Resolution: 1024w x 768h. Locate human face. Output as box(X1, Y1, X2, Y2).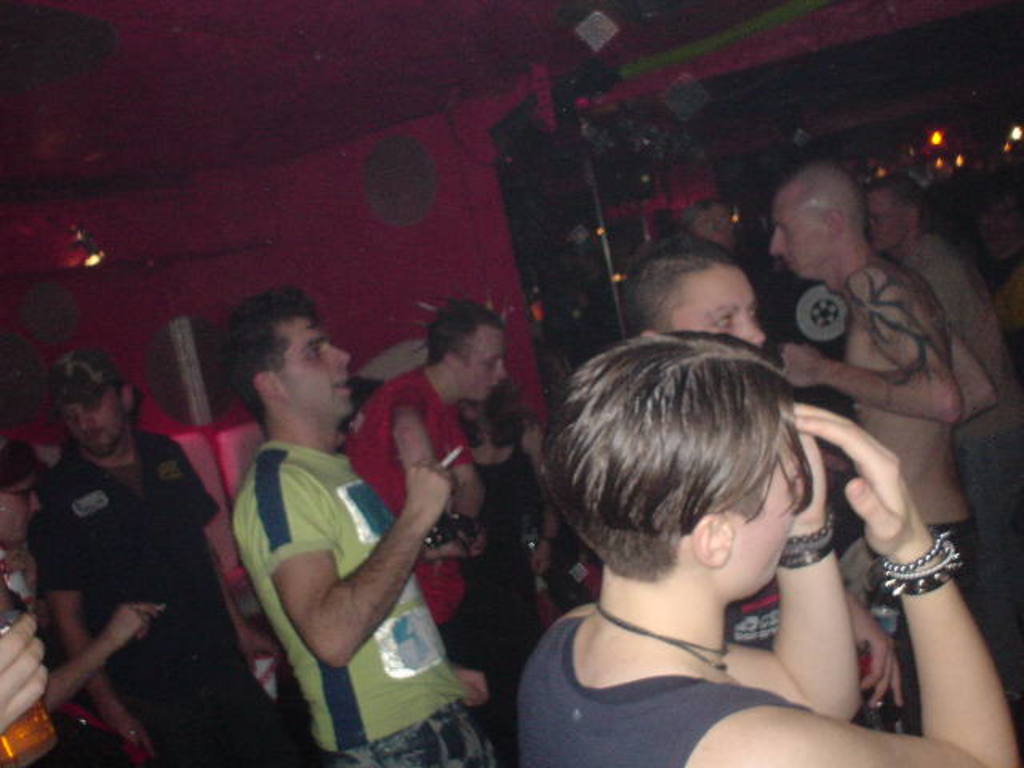
box(704, 202, 731, 246).
